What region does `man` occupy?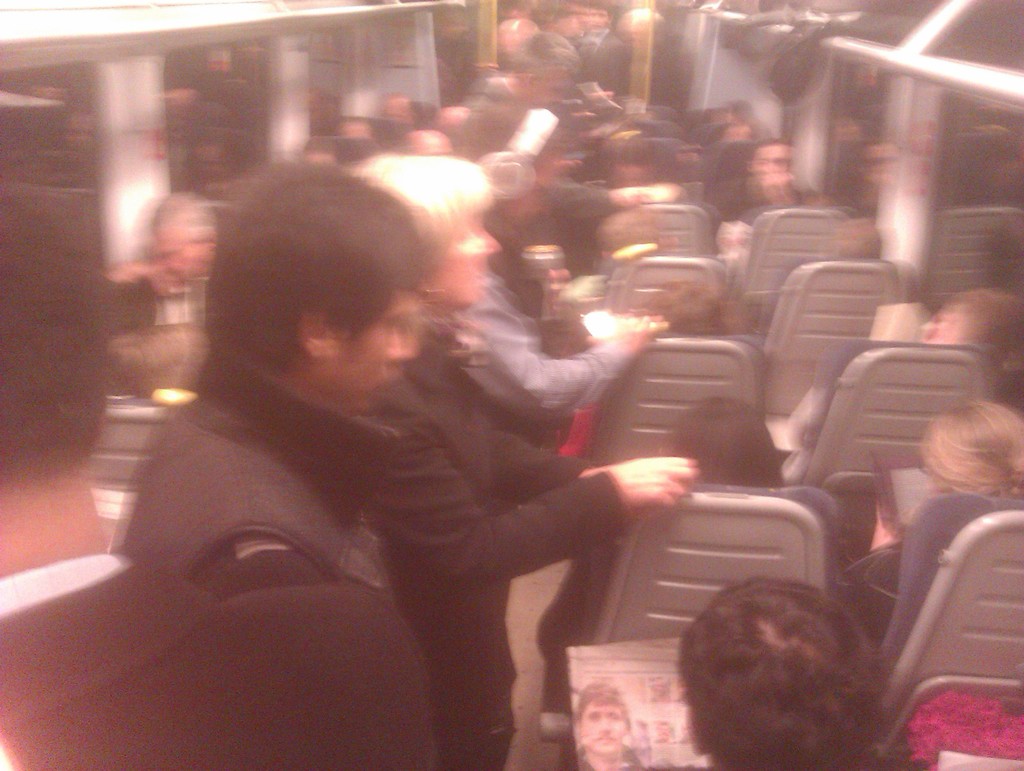
bbox=(114, 154, 437, 609).
